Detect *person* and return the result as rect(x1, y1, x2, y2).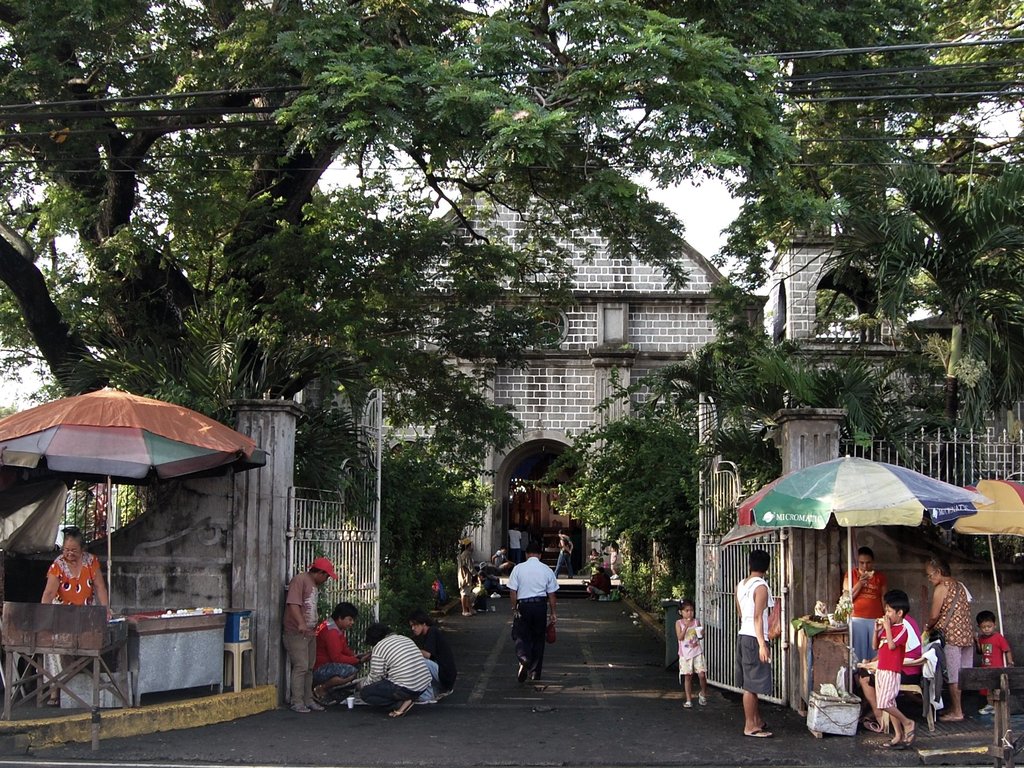
rect(491, 547, 512, 573).
